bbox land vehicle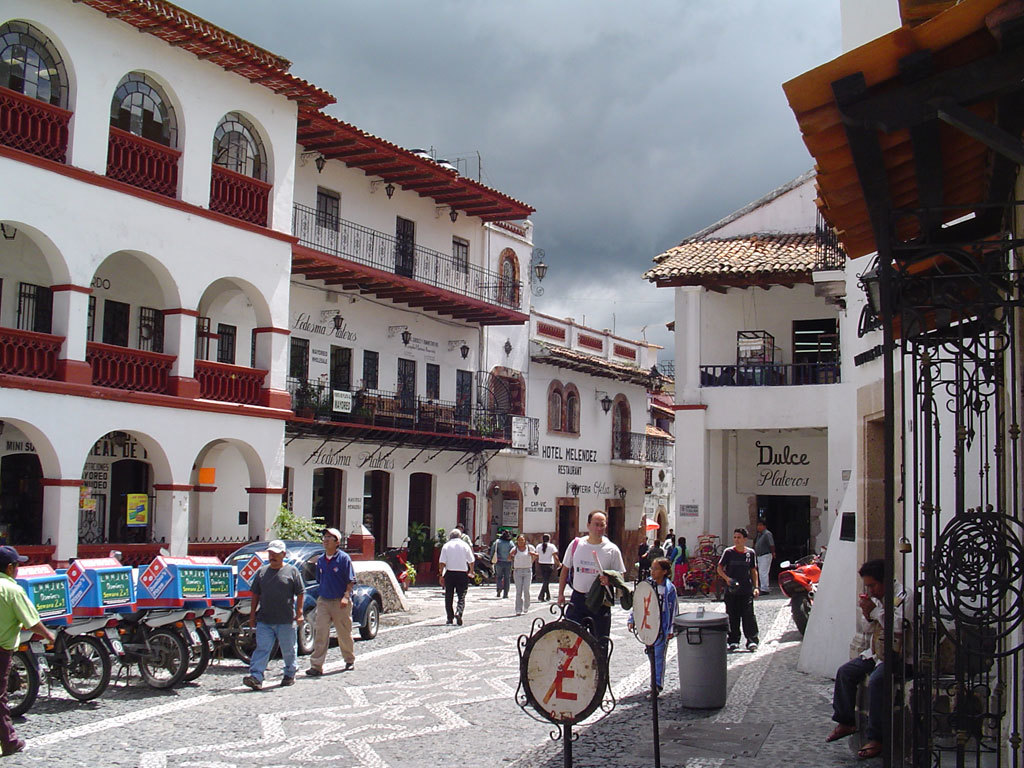
(left=778, top=545, right=825, bottom=630)
